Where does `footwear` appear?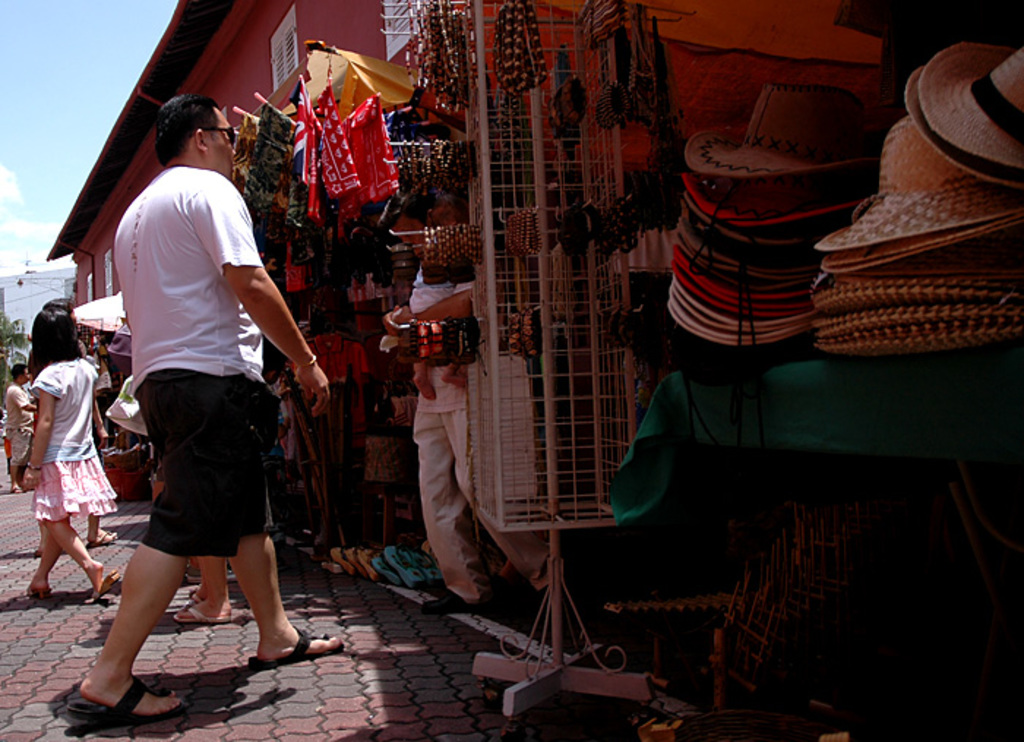
Appears at detection(247, 625, 344, 672).
